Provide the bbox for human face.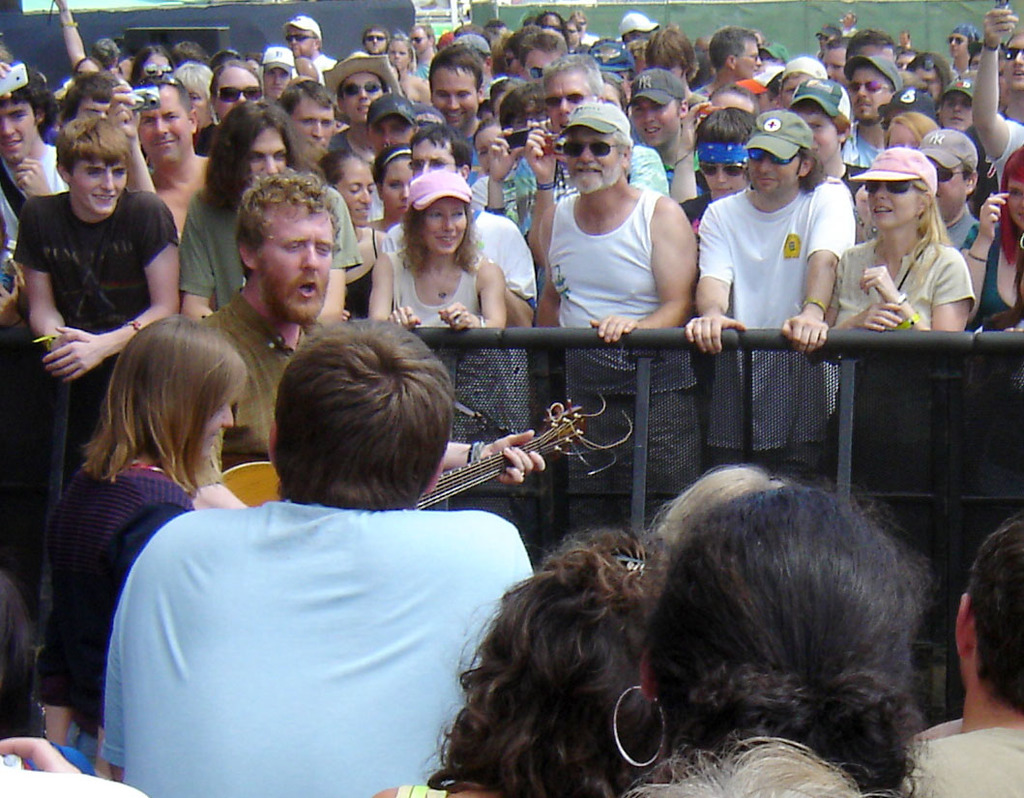
<box>247,124,288,173</box>.
